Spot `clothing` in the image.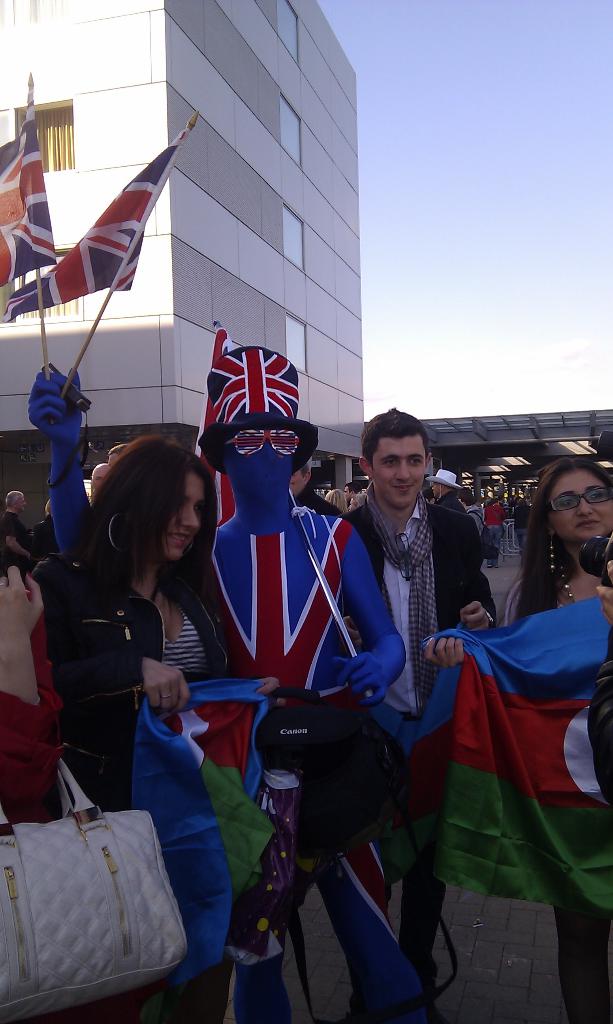
`clothing` found at [left=337, top=479, right=498, bottom=988].
